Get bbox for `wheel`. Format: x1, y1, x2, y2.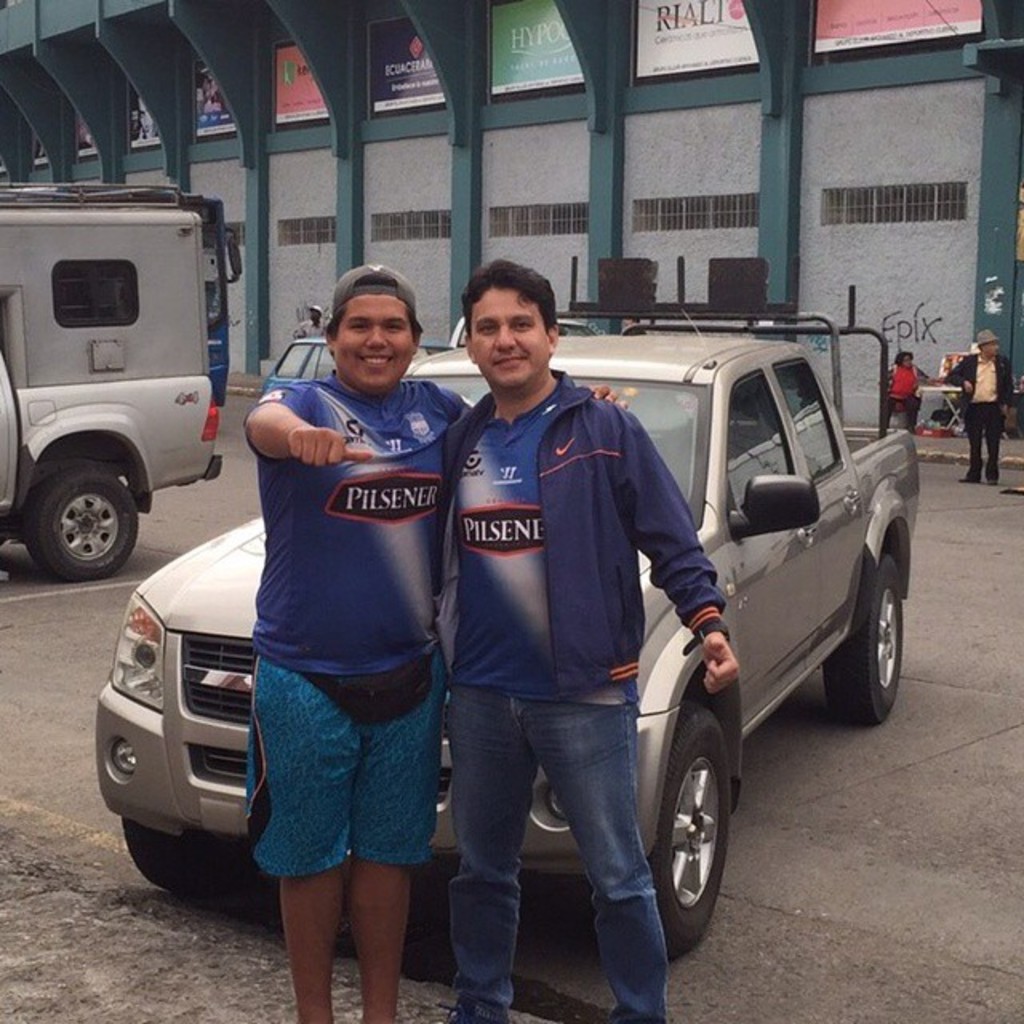
122, 822, 254, 902.
